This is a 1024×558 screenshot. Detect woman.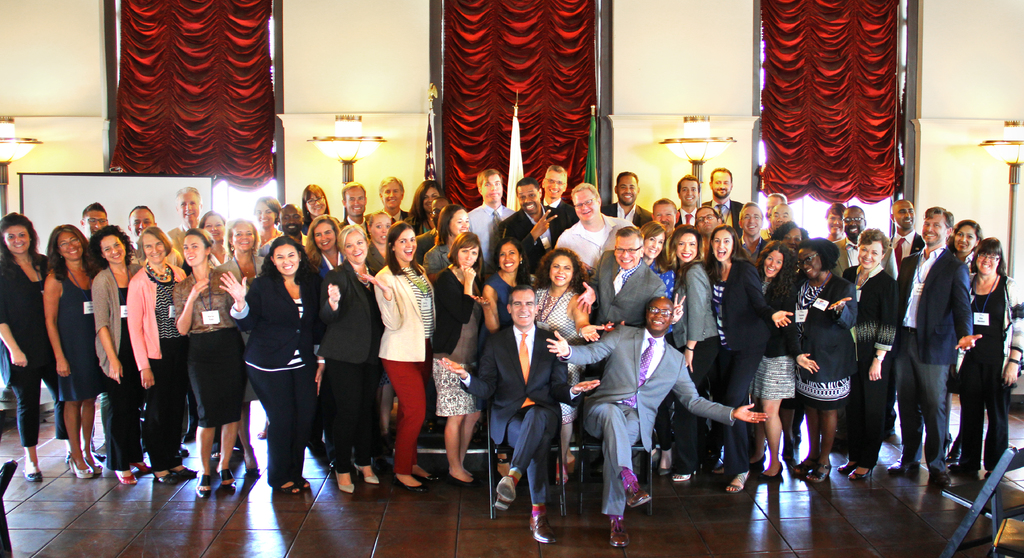
crop(952, 236, 1023, 483).
